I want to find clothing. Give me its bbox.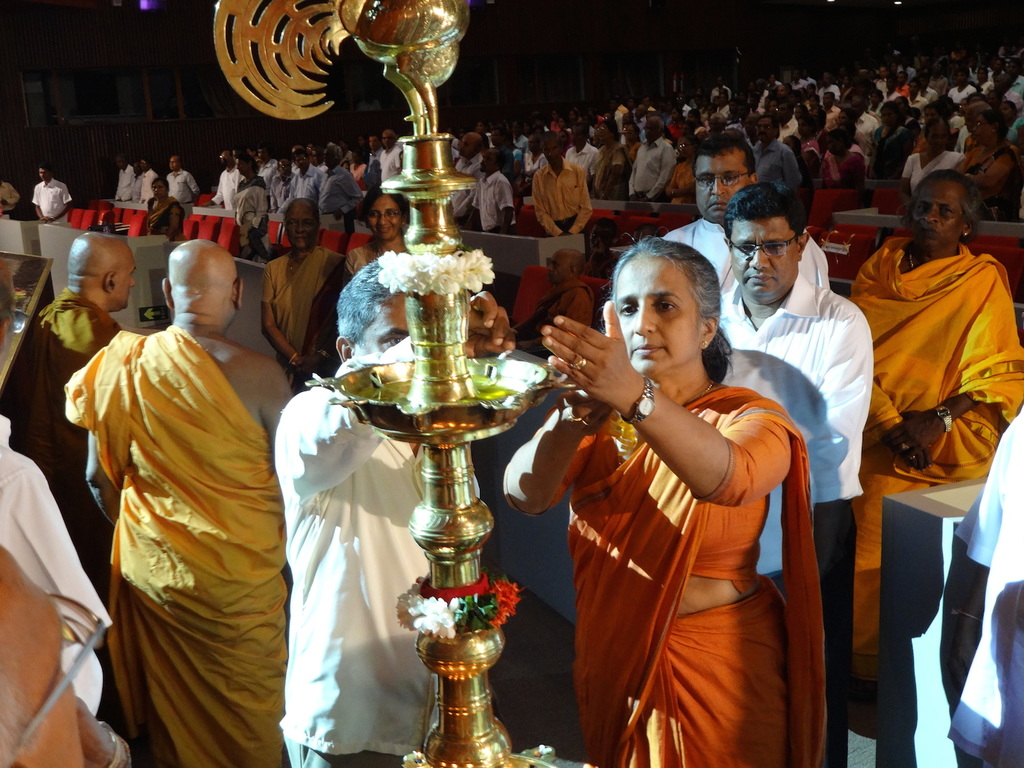
rect(549, 121, 555, 134).
